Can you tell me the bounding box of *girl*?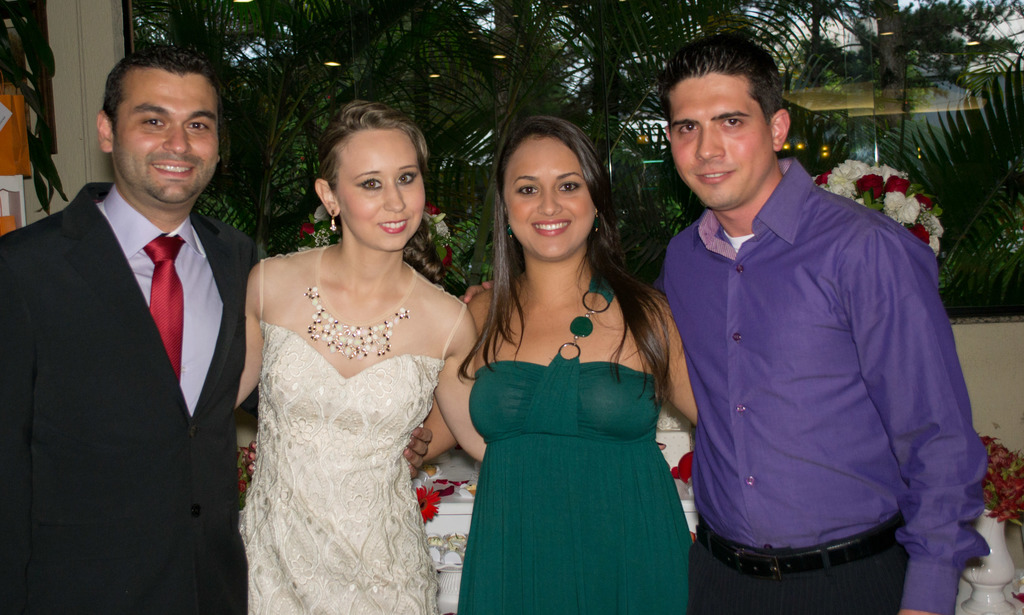
(x1=233, y1=96, x2=483, y2=614).
